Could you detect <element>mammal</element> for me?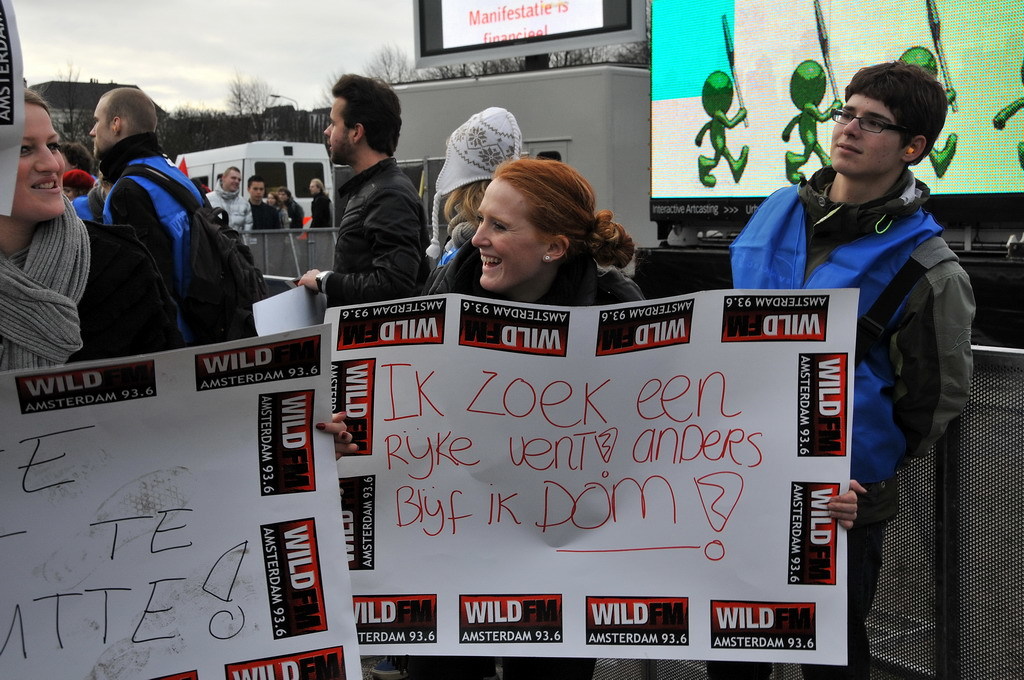
Detection result: BBox(207, 162, 260, 232).
